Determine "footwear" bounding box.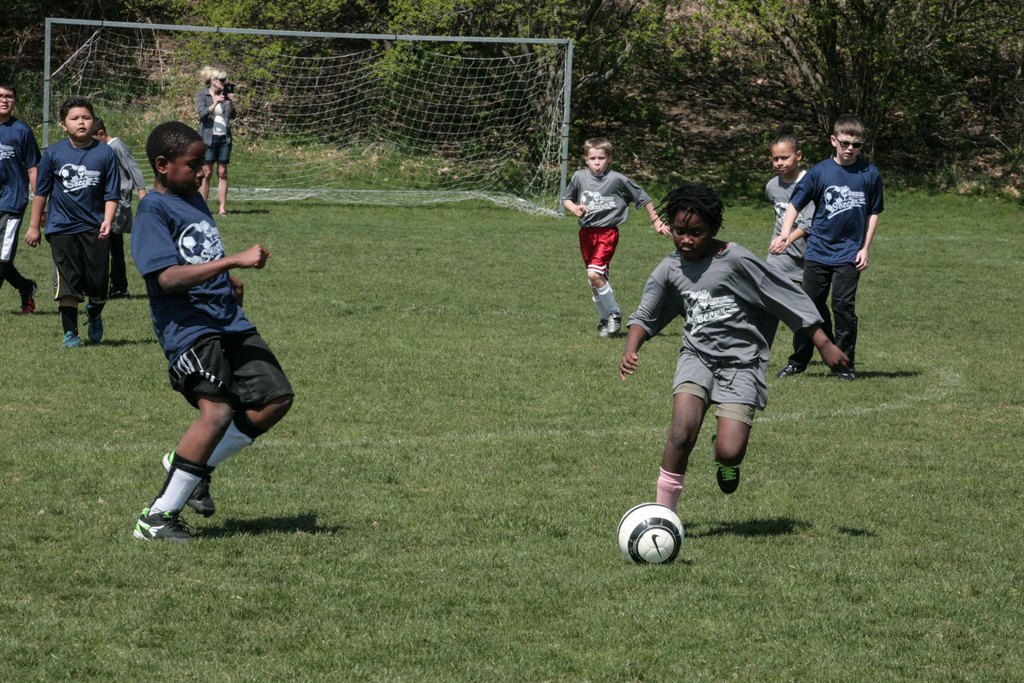
Determined: [left=837, top=368, right=858, bottom=384].
